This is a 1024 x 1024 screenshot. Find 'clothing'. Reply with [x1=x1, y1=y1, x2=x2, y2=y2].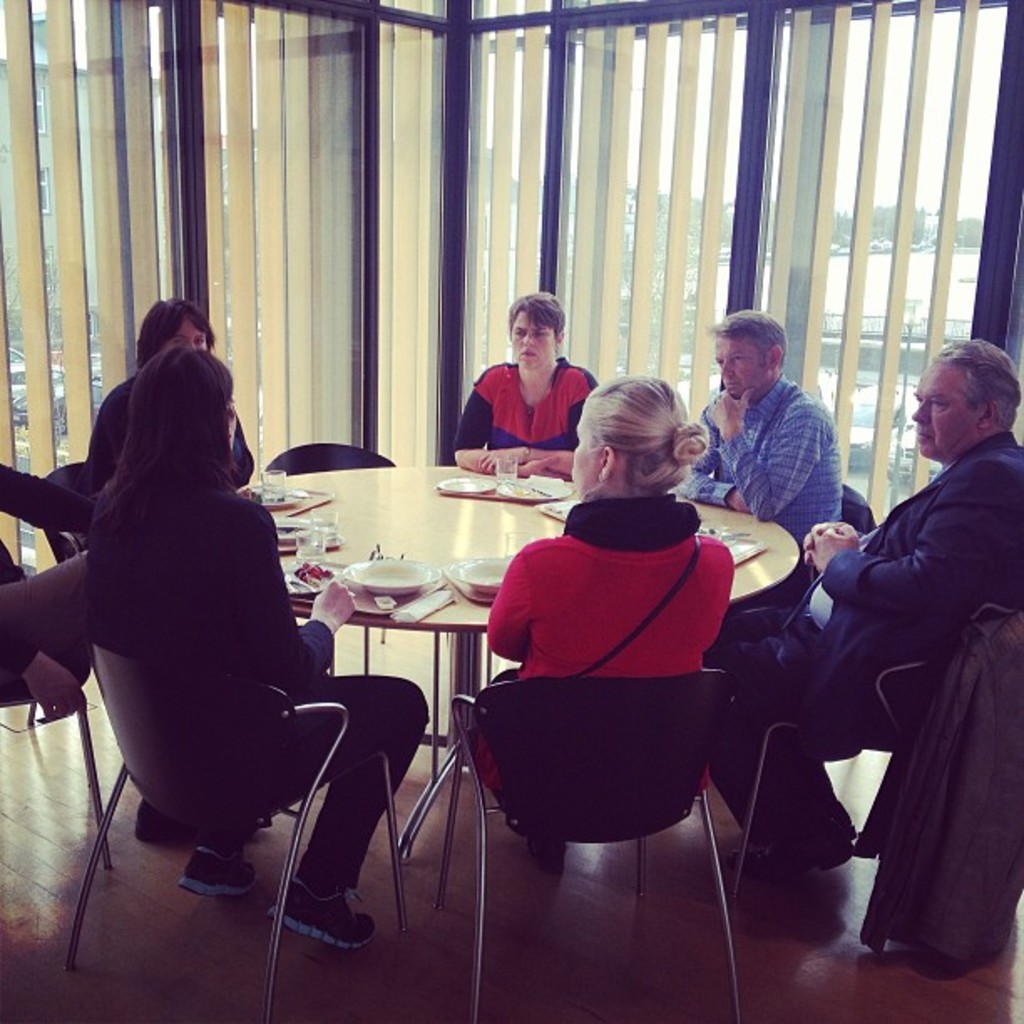
[x1=75, y1=373, x2=258, y2=540].
